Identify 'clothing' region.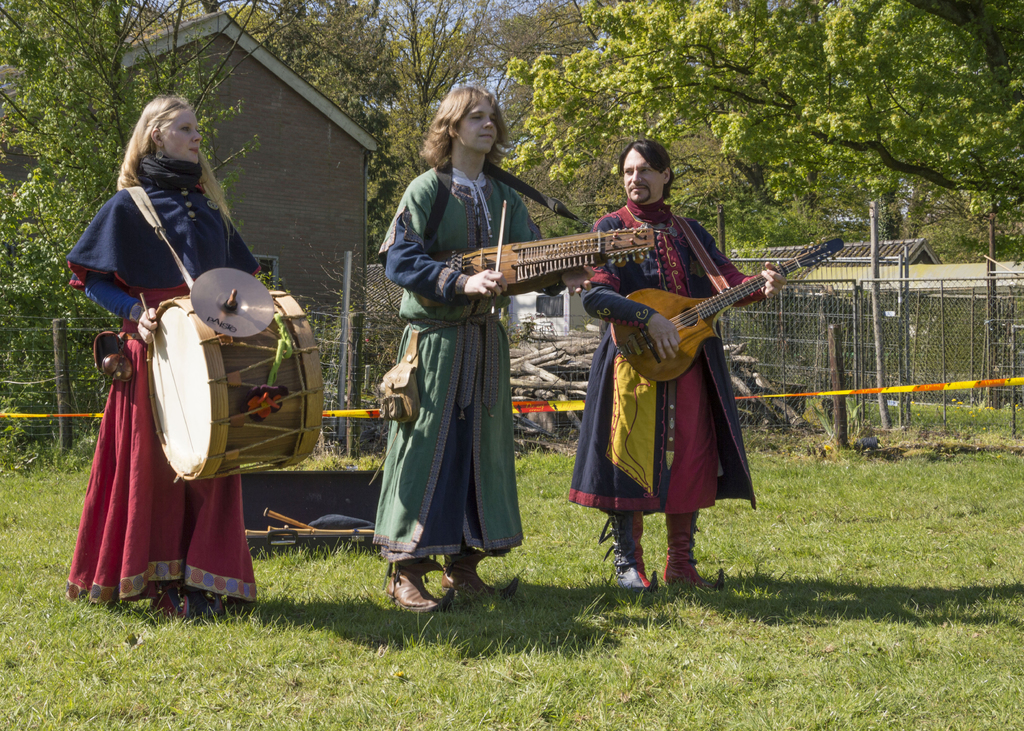
Region: <bbox>573, 176, 783, 550</bbox>.
